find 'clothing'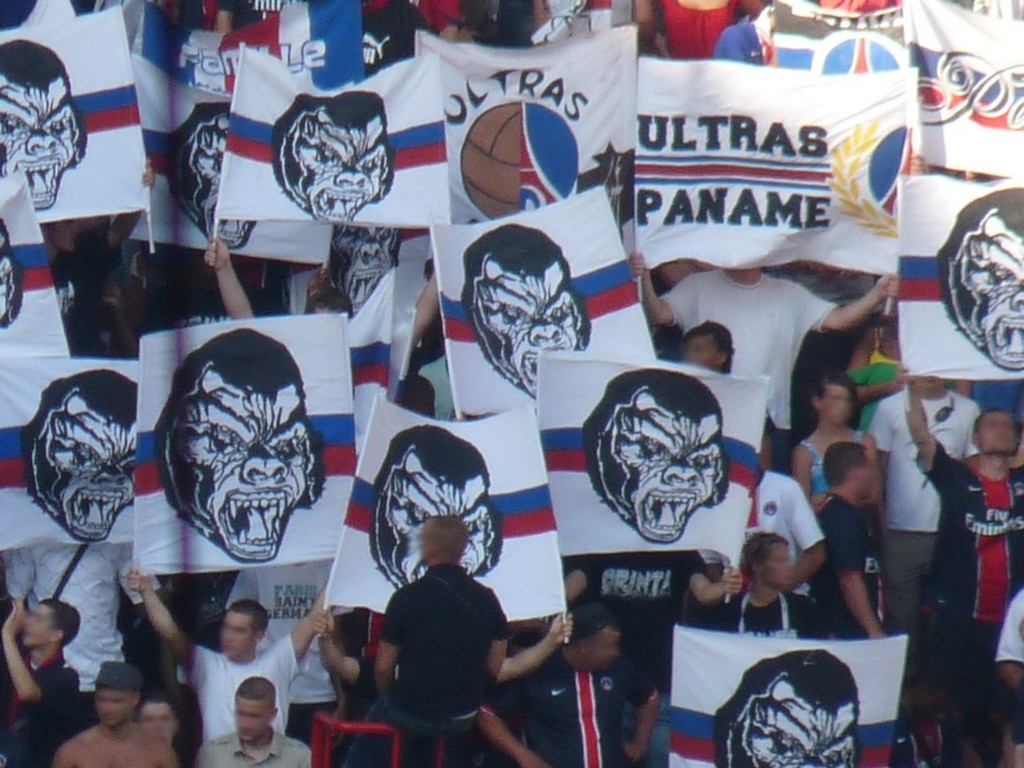
[left=756, top=473, right=822, bottom=594]
